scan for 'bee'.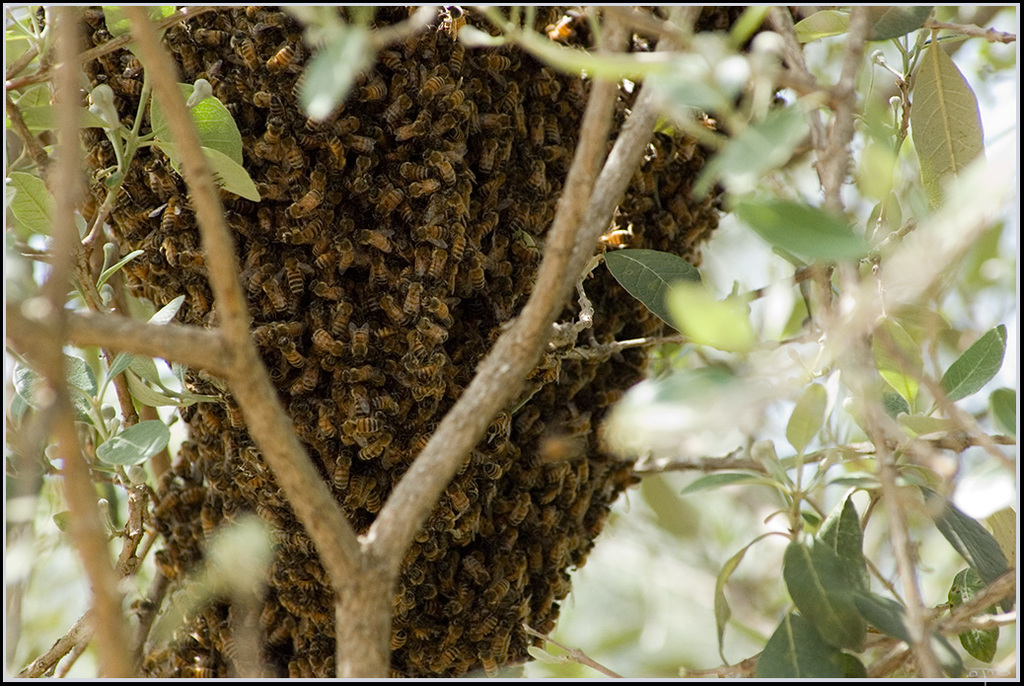
Scan result: [x1=418, y1=248, x2=445, y2=287].
